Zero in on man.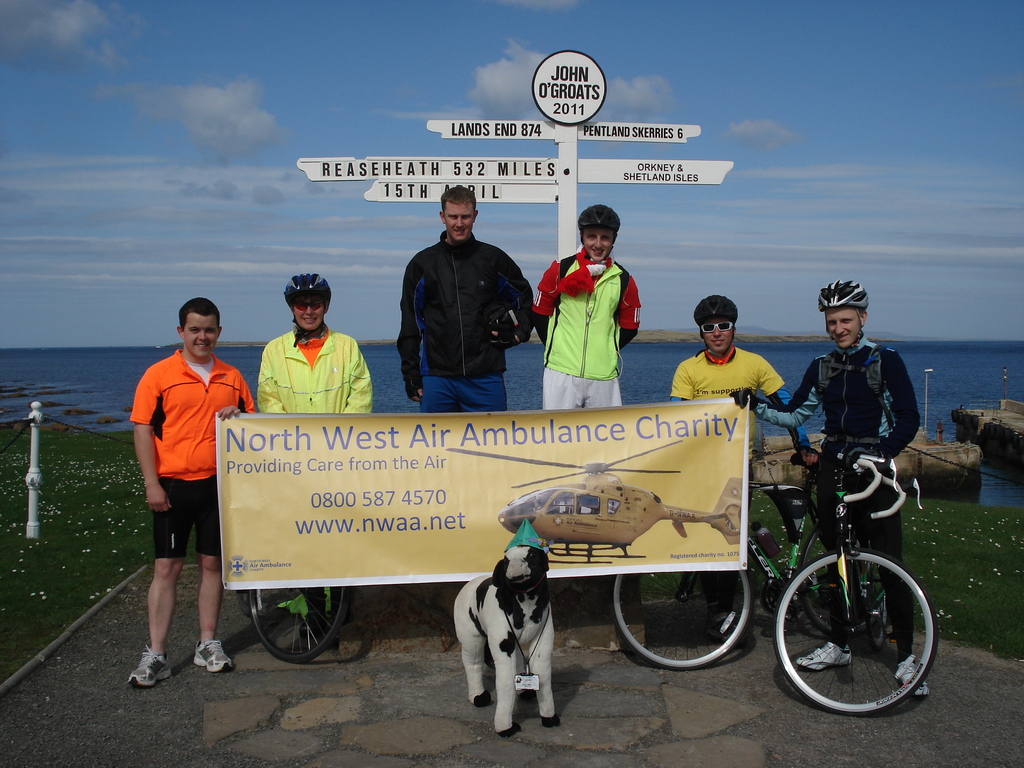
Zeroed in: l=673, t=289, r=794, b=405.
